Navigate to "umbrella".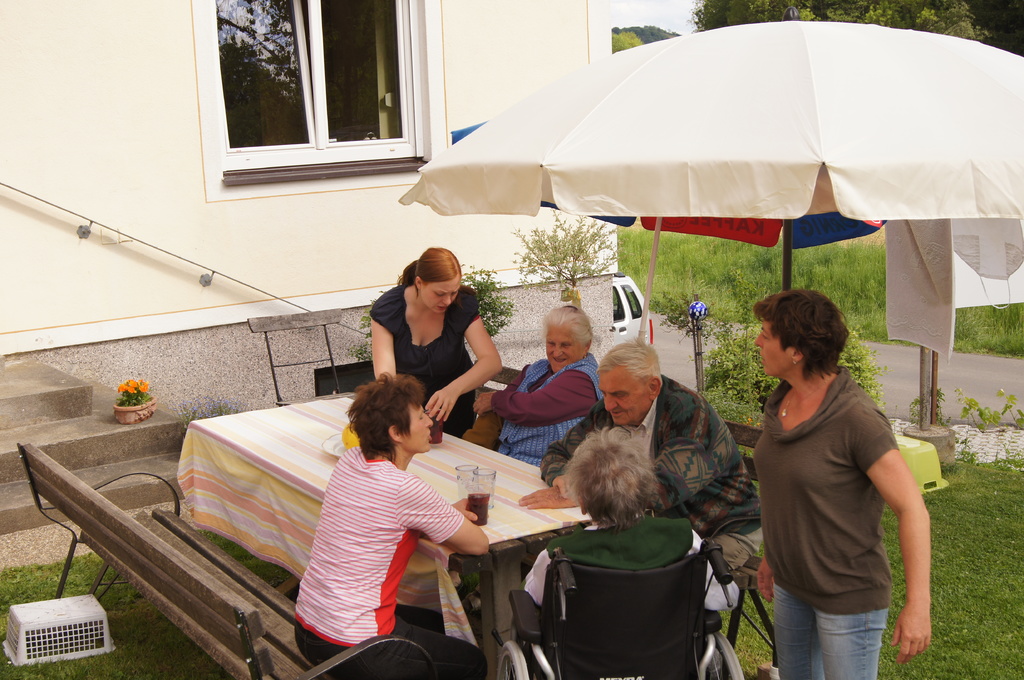
Navigation target: {"left": 397, "top": 24, "right": 1023, "bottom": 356}.
